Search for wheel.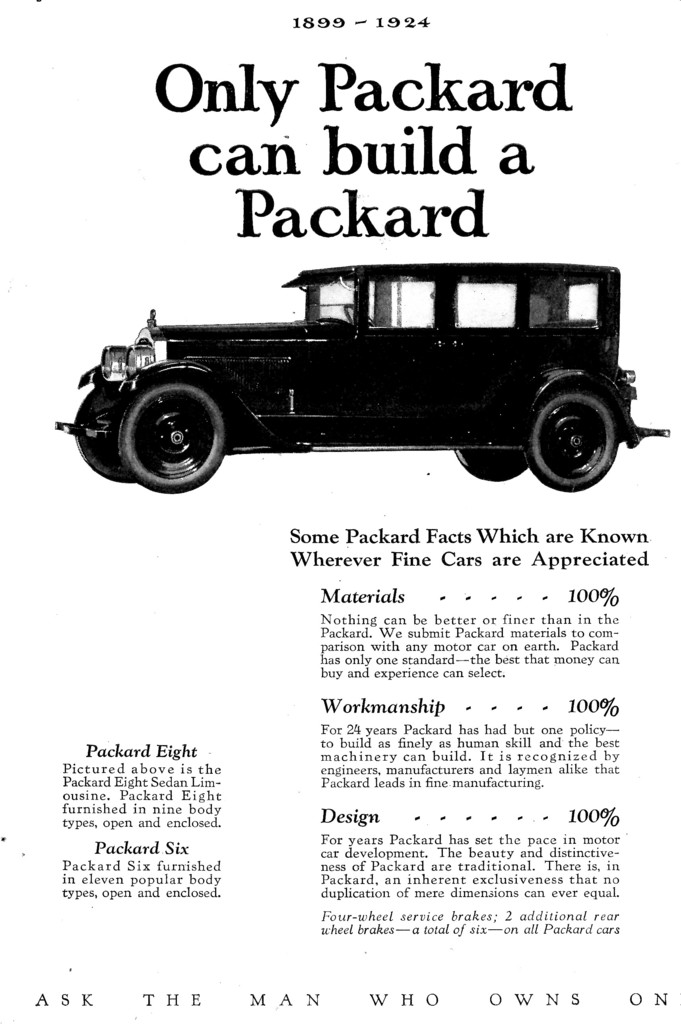
Found at (x1=72, y1=393, x2=124, y2=486).
